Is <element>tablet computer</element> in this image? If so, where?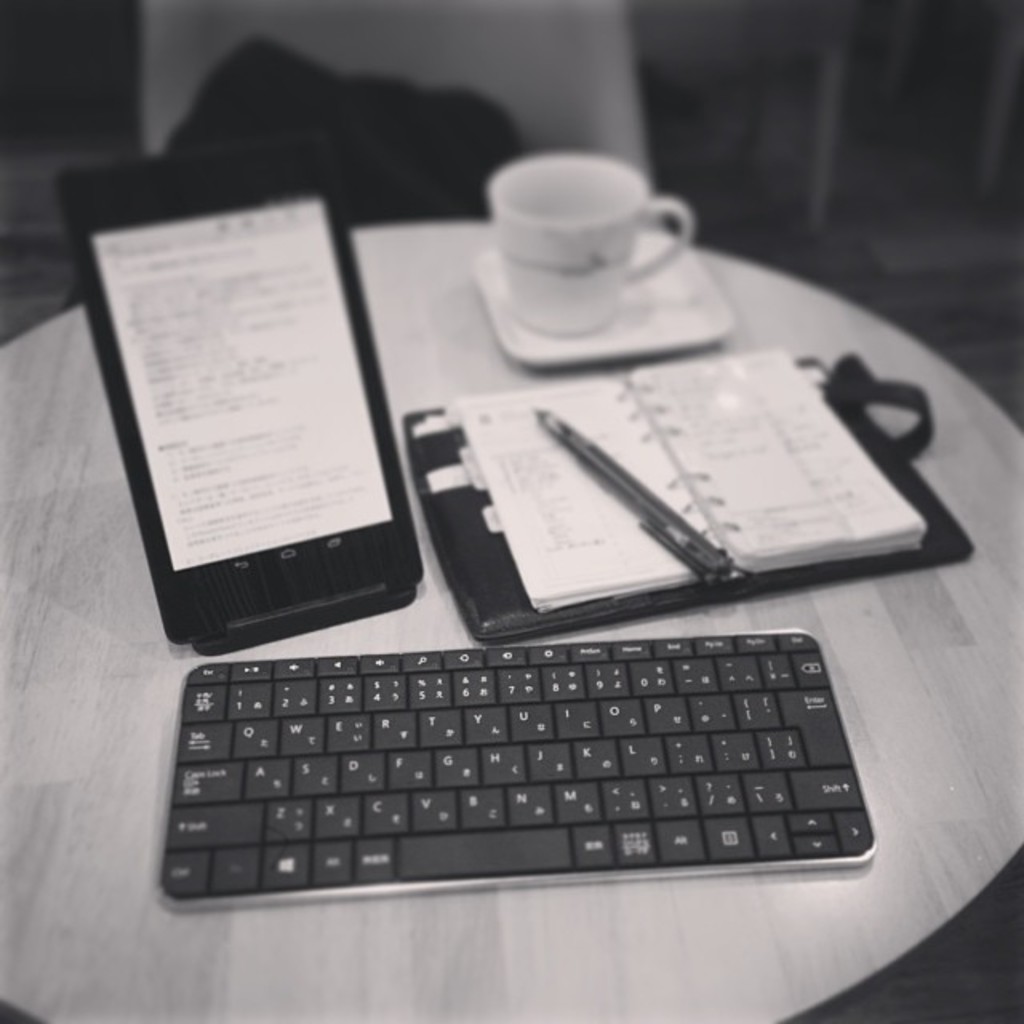
Yes, at locate(54, 130, 424, 658).
